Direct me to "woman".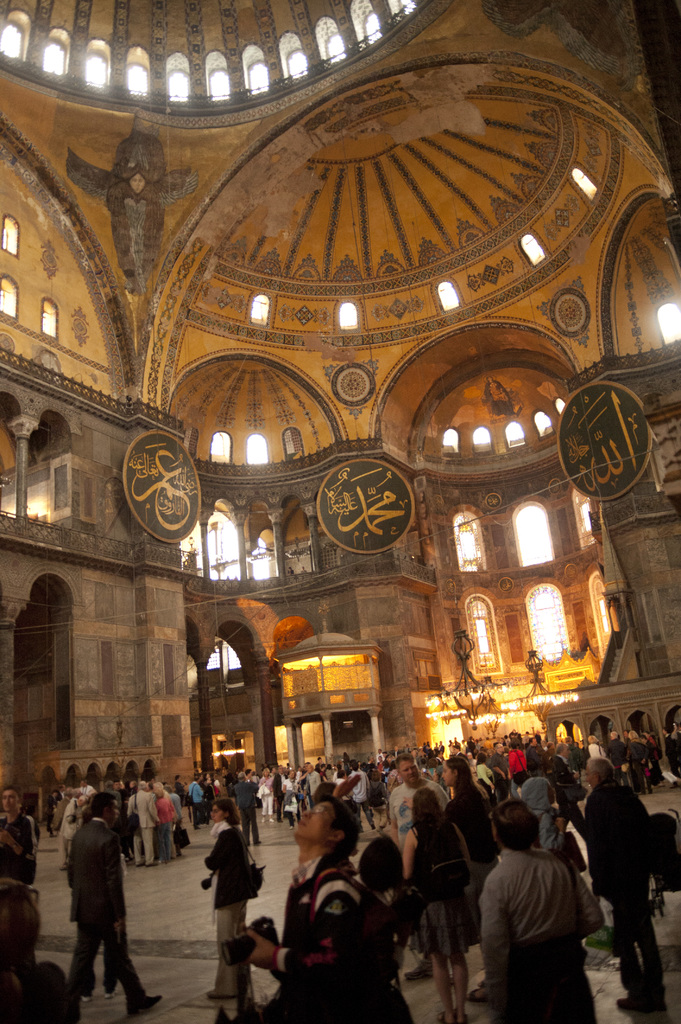
Direction: 406,786,476,1023.
